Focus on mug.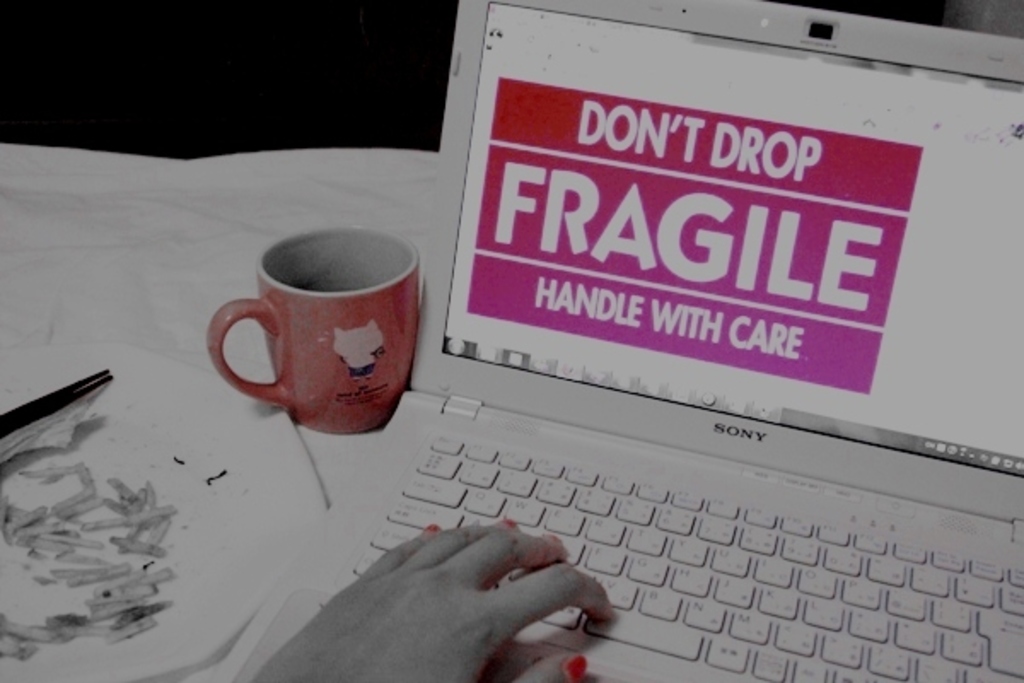
Focused at BBox(205, 225, 422, 435).
